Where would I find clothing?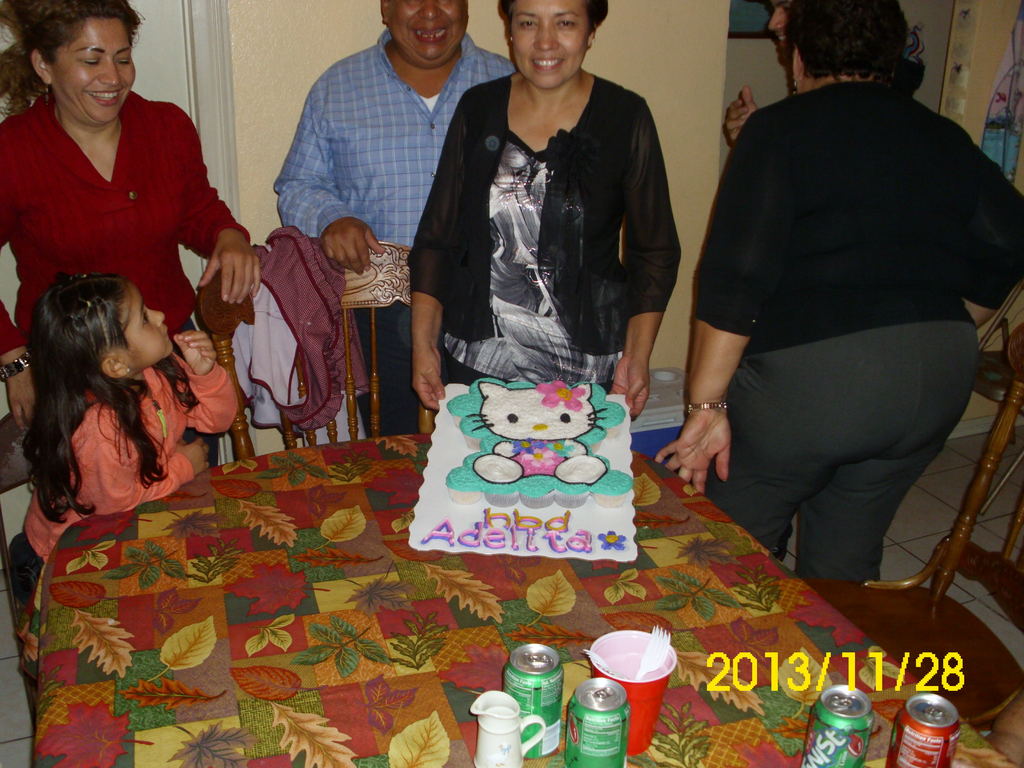
At 271 22 517 436.
